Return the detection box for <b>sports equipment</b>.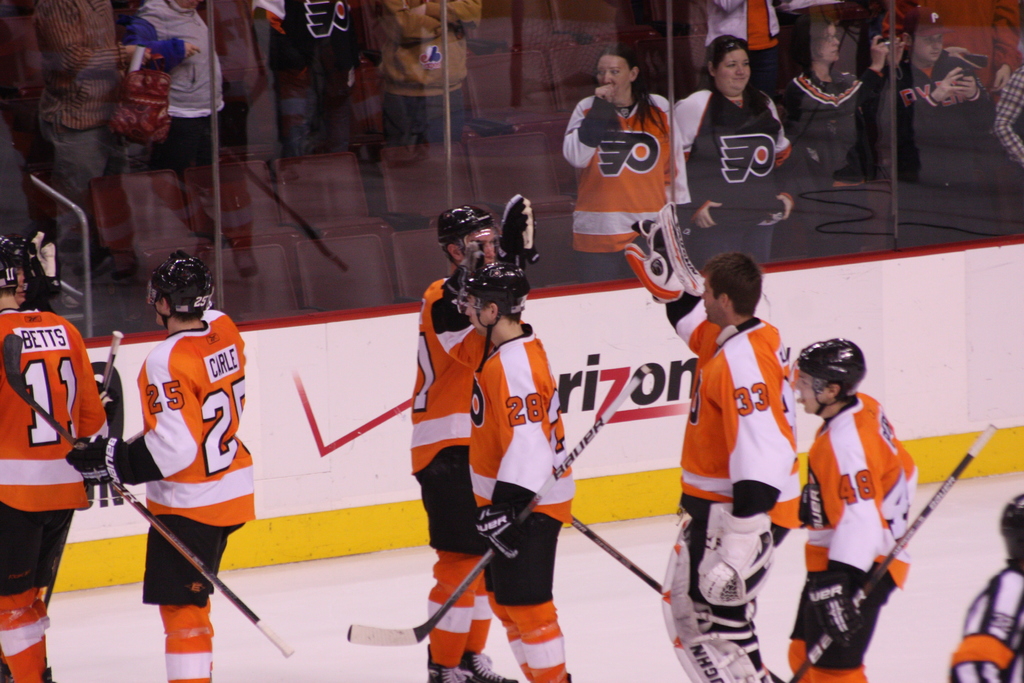
[789, 420, 999, 682].
